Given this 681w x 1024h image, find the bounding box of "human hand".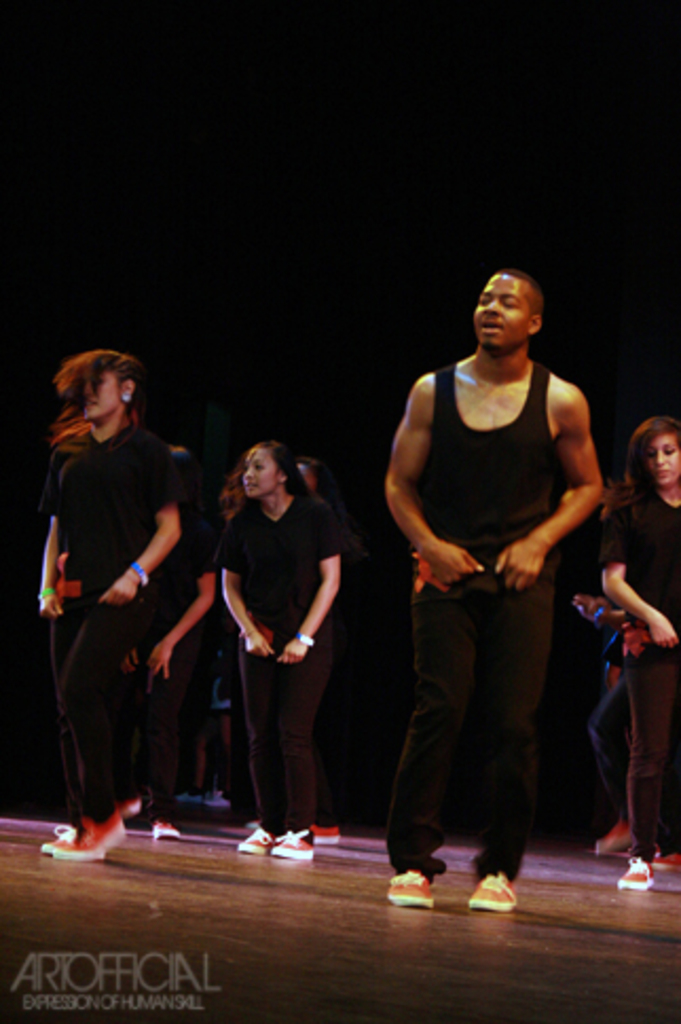
34,590,63,624.
